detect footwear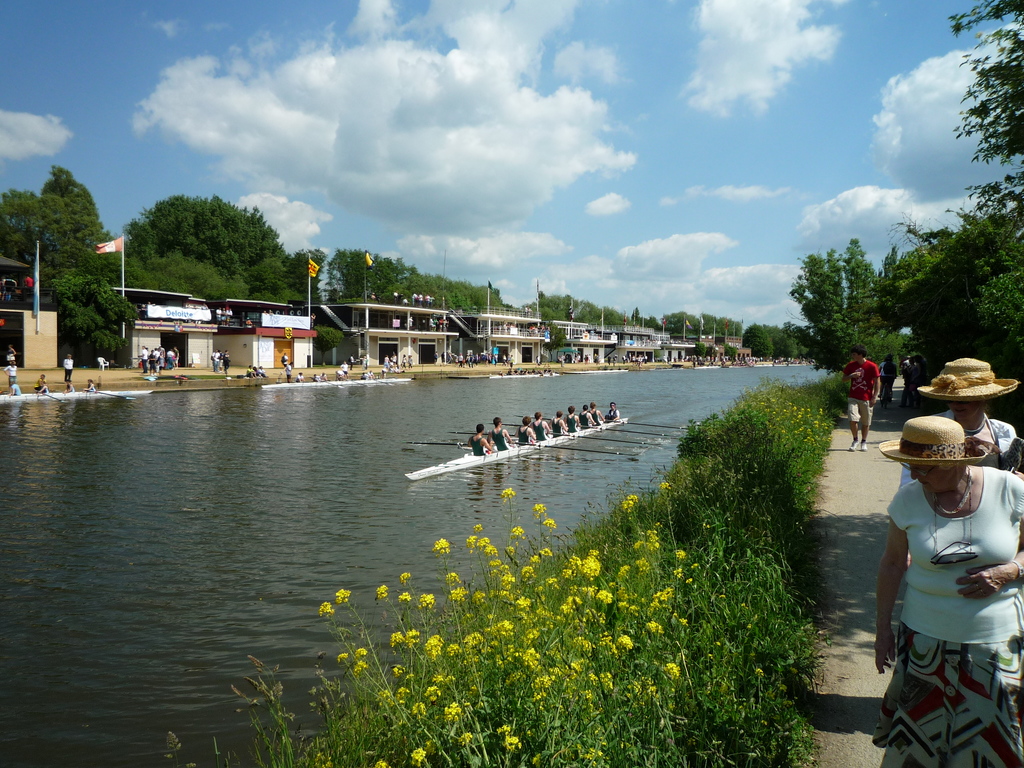
bbox(217, 369, 218, 372)
